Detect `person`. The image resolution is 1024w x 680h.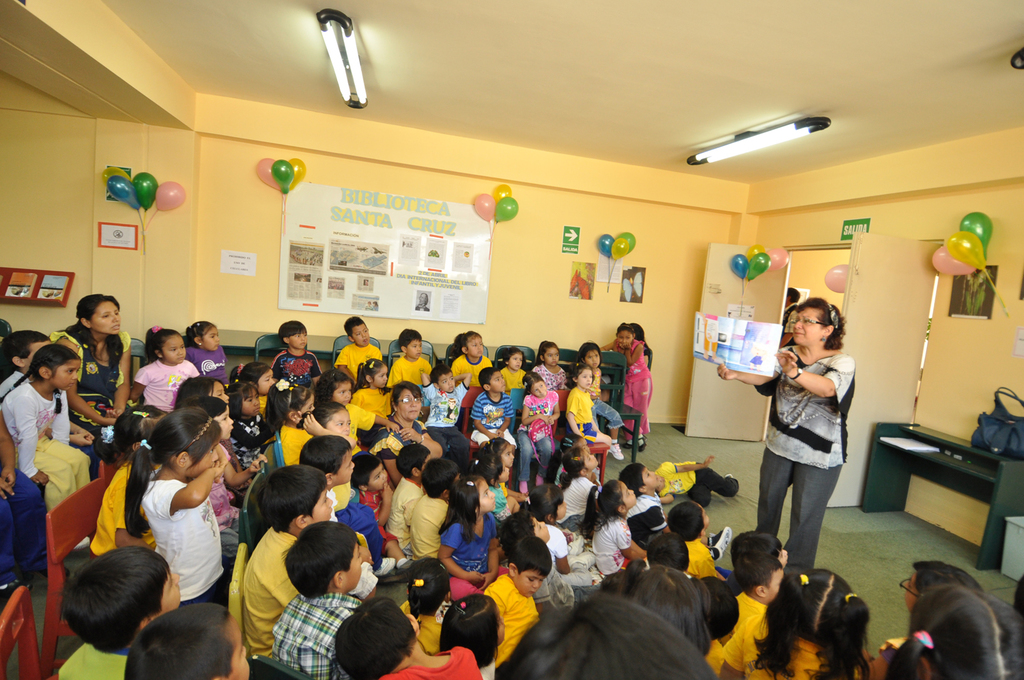
region(0, 326, 95, 482).
